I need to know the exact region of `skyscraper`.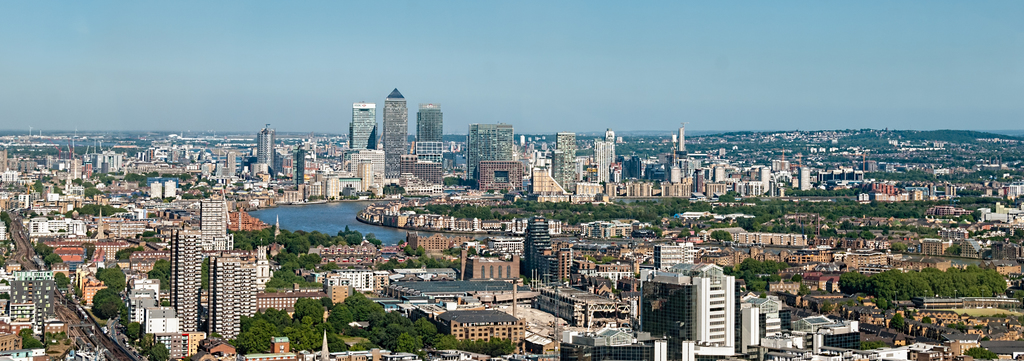
Region: 417,100,447,138.
